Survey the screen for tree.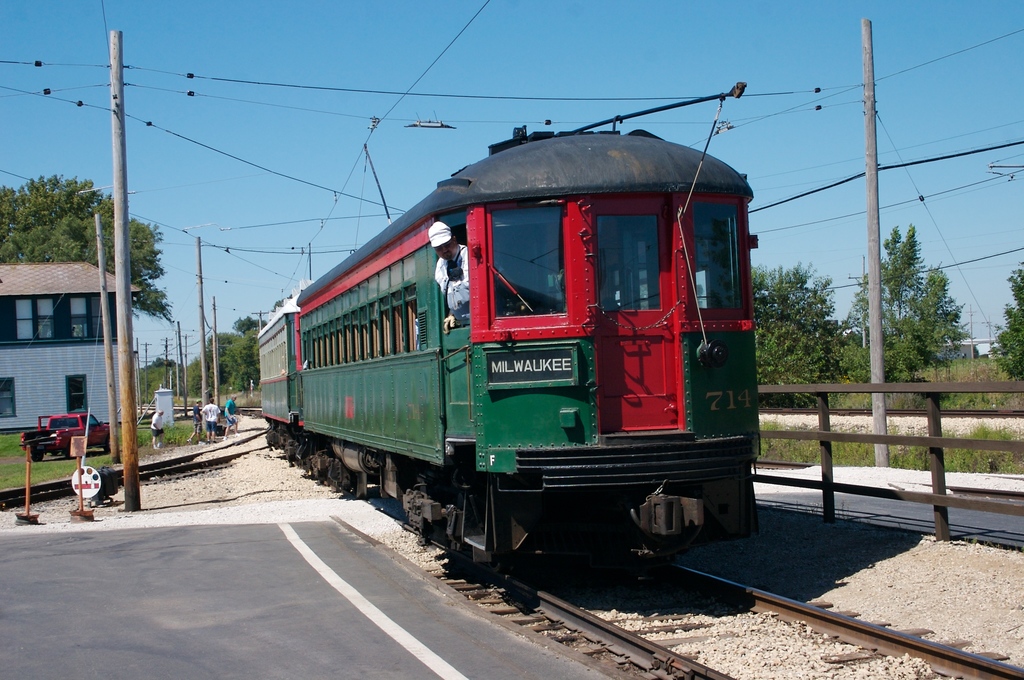
Survey found: (861,203,975,393).
